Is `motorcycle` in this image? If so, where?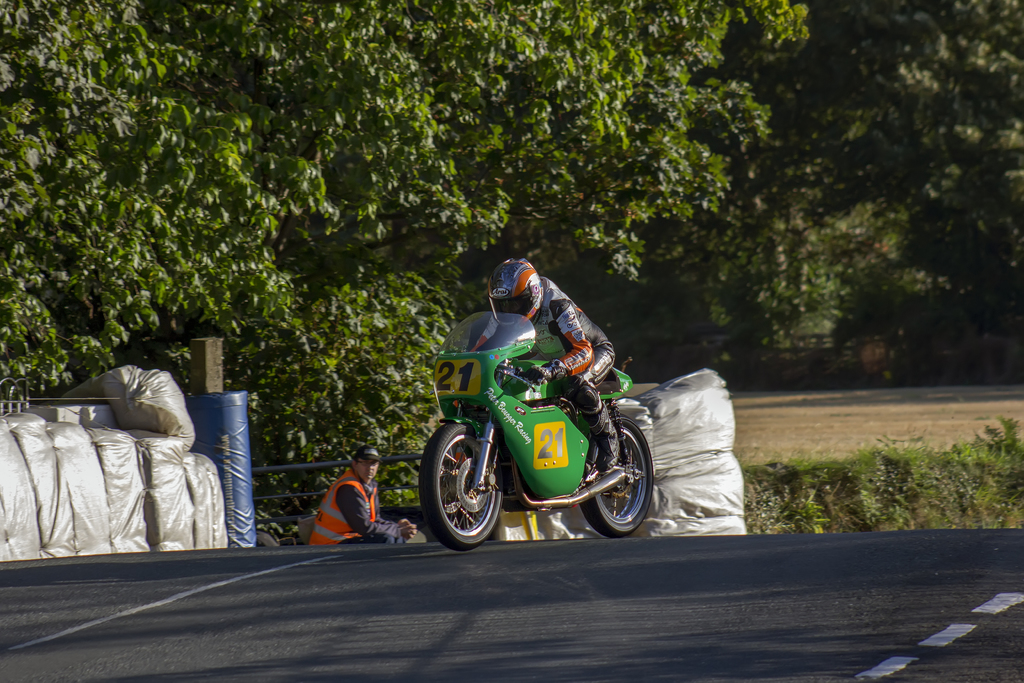
Yes, at bbox=(420, 306, 657, 551).
